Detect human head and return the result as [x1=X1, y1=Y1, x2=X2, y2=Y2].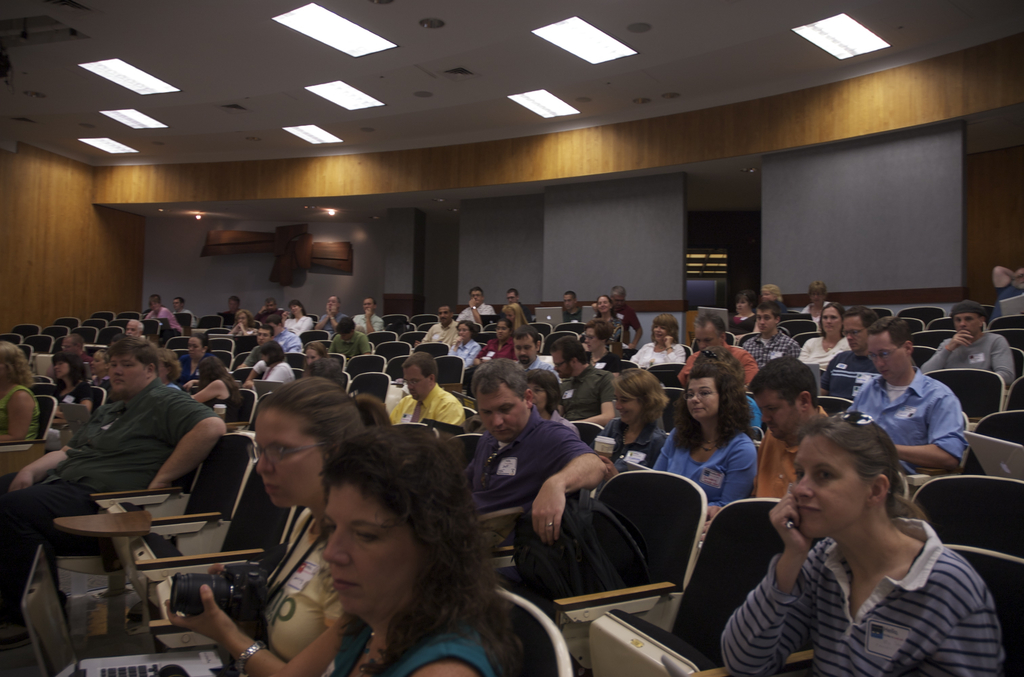
[x1=160, y1=350, x2=180, y2=379].
